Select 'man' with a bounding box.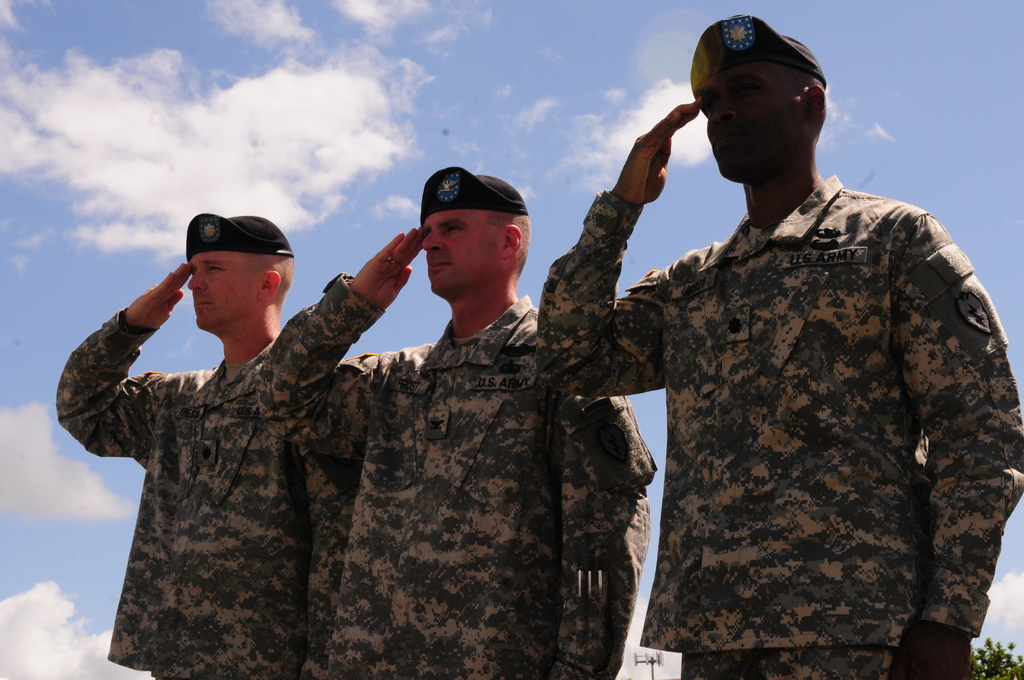
69 186 371 672.
